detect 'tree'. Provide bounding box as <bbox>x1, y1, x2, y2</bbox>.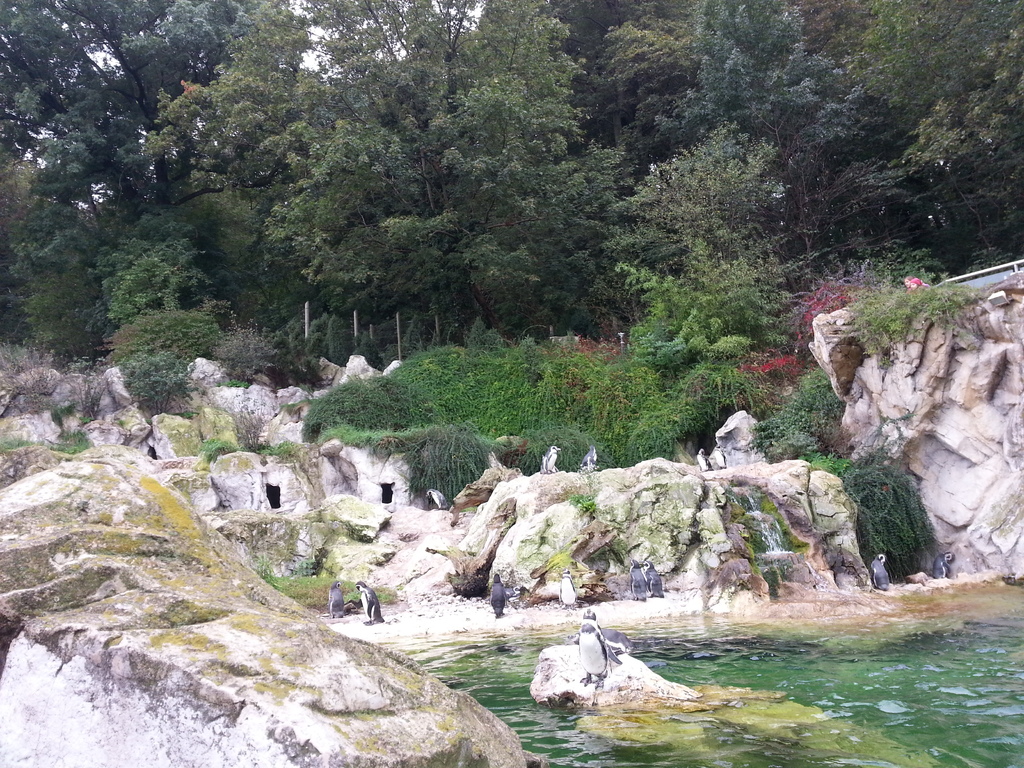
<bbox>3, 0, 307, 267</bbox>.
